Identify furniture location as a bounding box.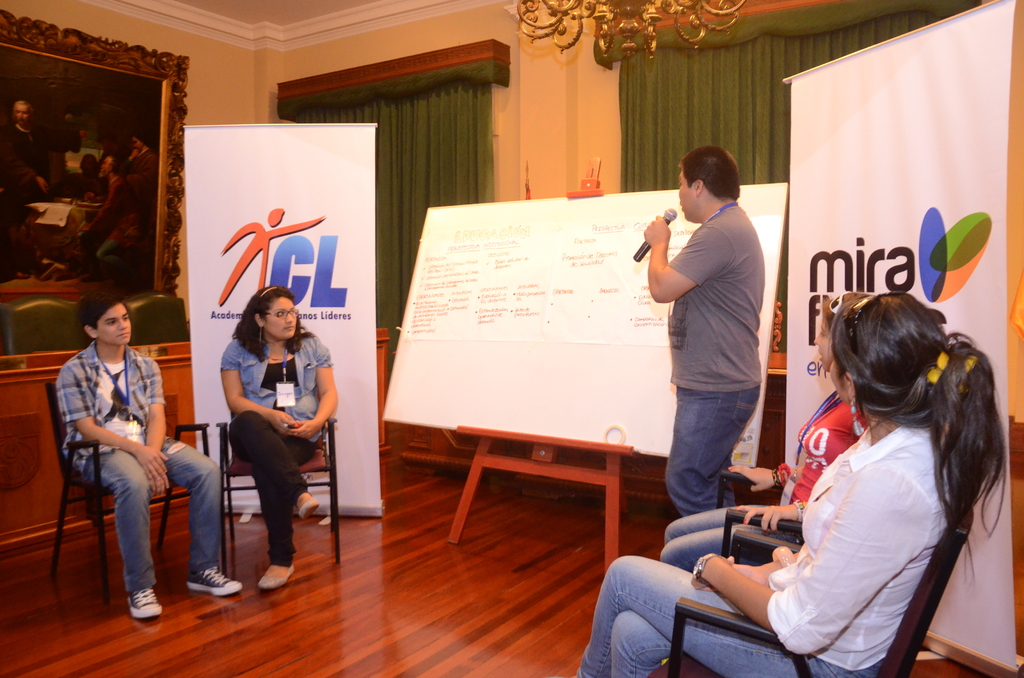
[left=216, top=386, right=339, bottom=566].
